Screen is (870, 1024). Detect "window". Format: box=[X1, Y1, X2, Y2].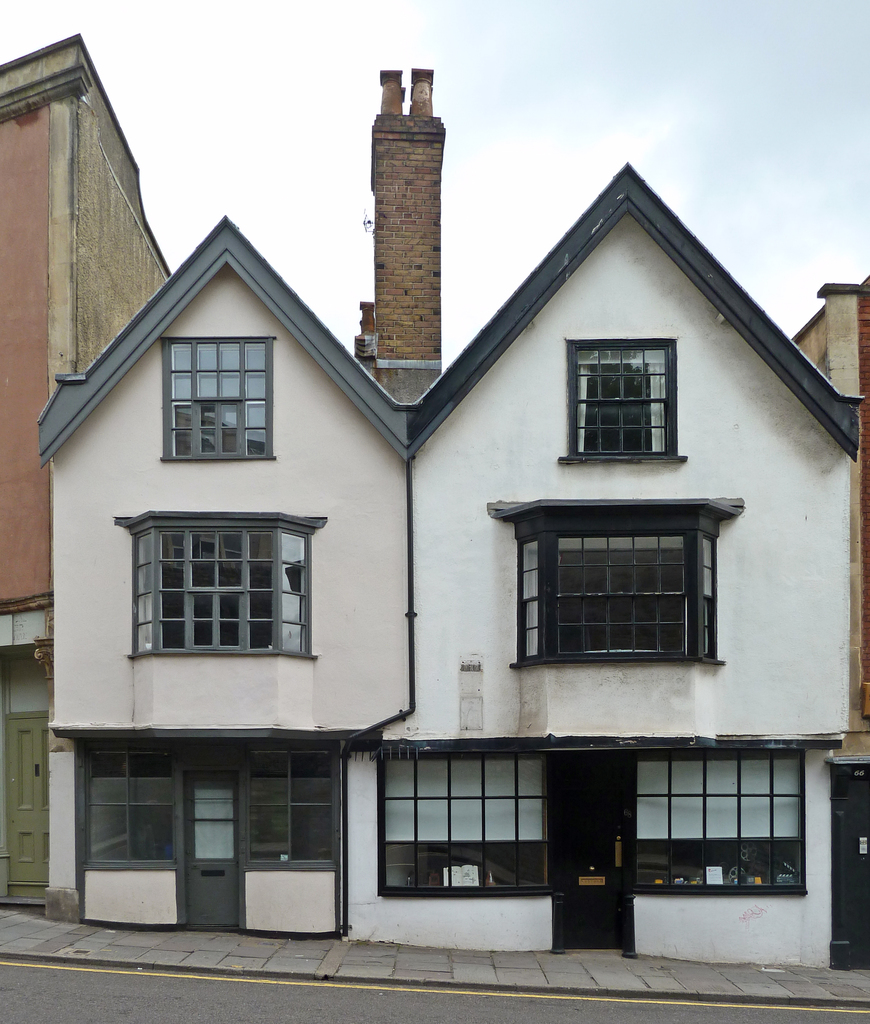
box=[633, 759, 802, 897].
